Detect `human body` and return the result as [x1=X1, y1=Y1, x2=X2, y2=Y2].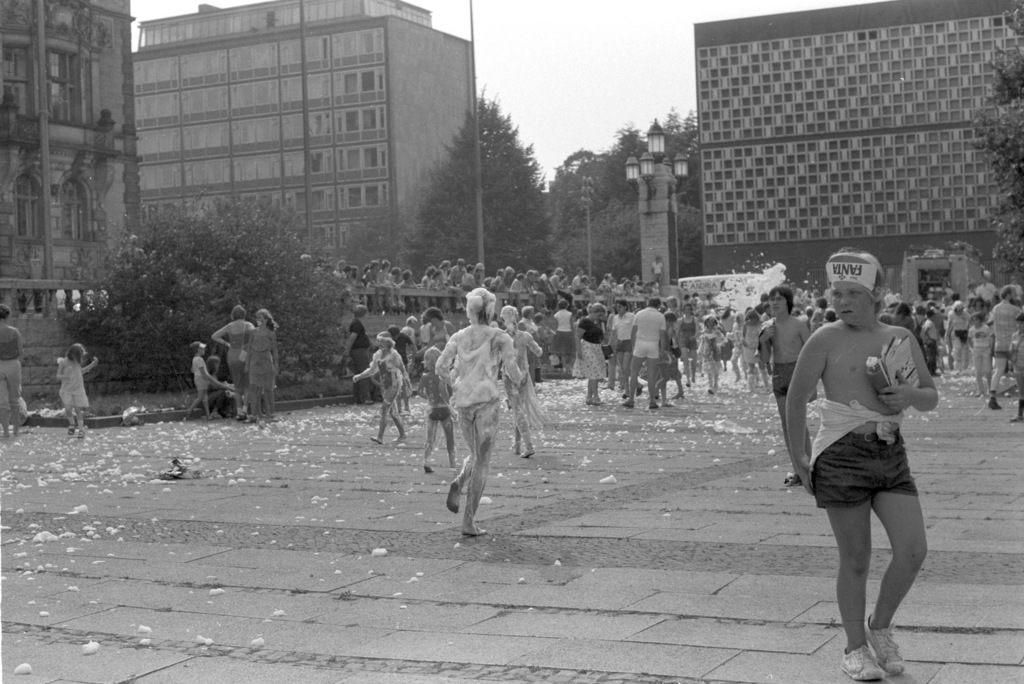
[x1=416, y1=349, x2=454, y2=469].
